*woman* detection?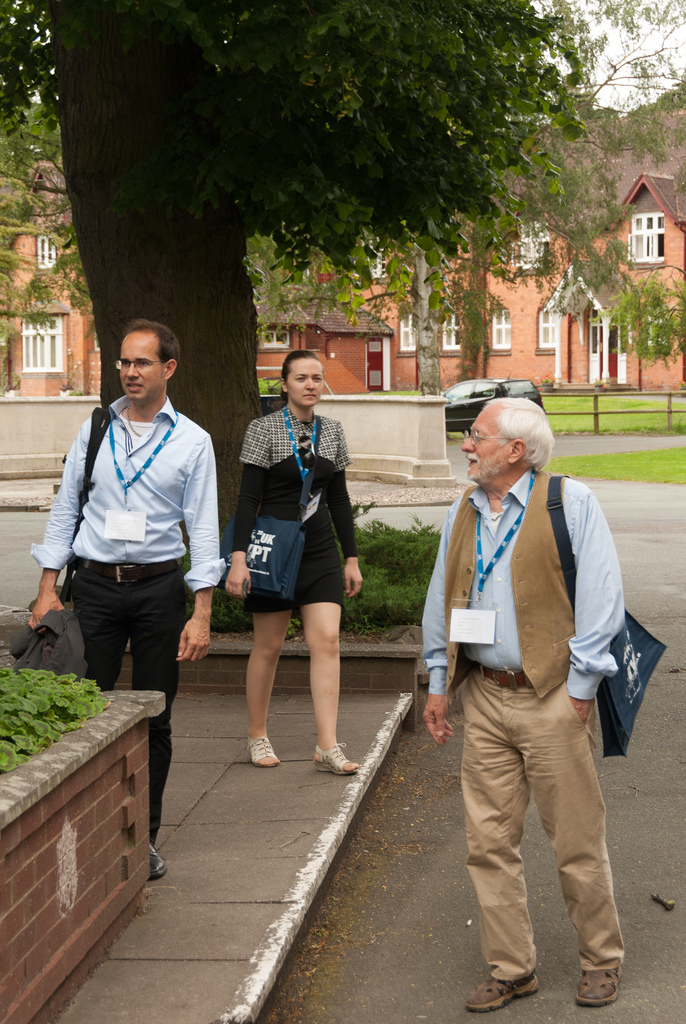
Rect(215, 357, 375, 774)
